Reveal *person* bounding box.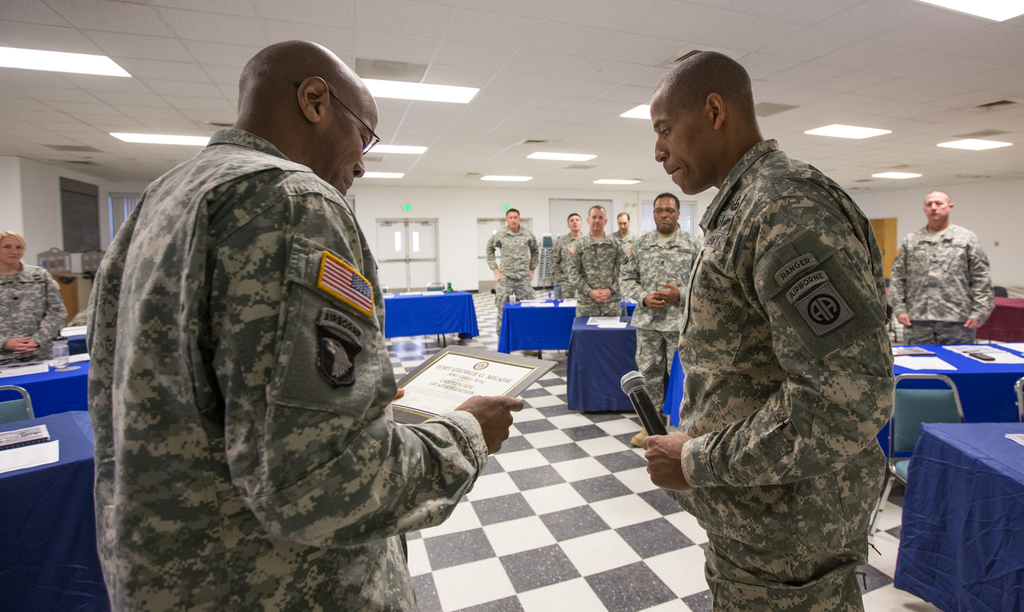
Revealed: [x1=0, y1=227, x2=70, y2=367].
